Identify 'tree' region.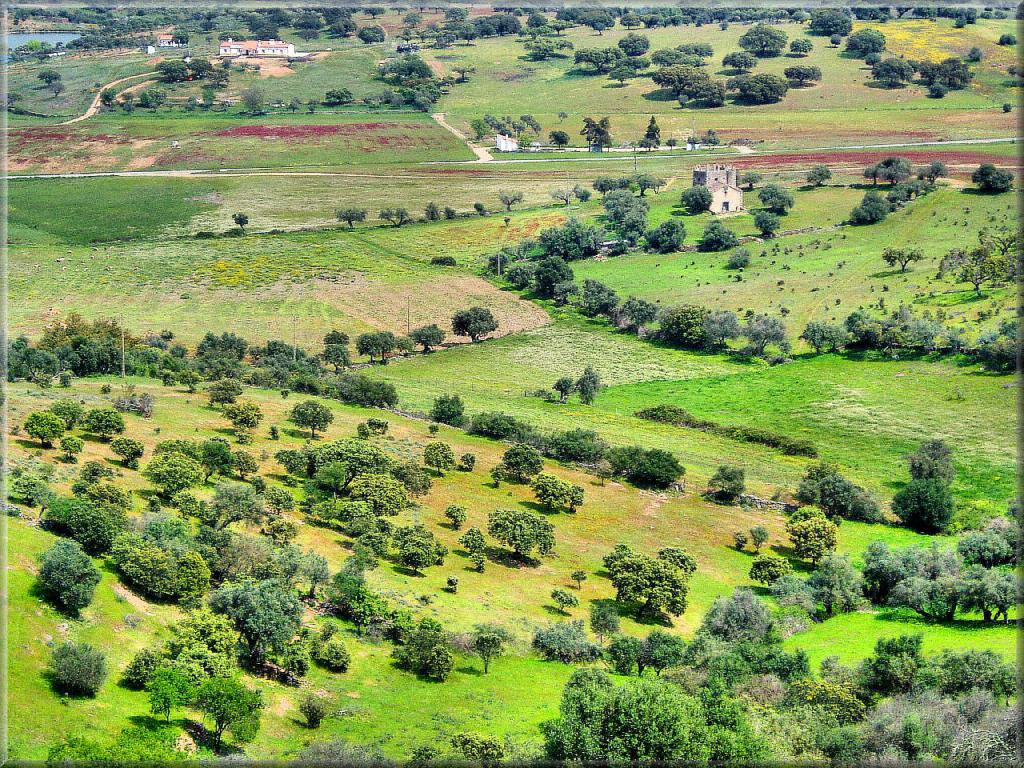
Region: [x1=470, y1=118, x2=489, y2=144].
